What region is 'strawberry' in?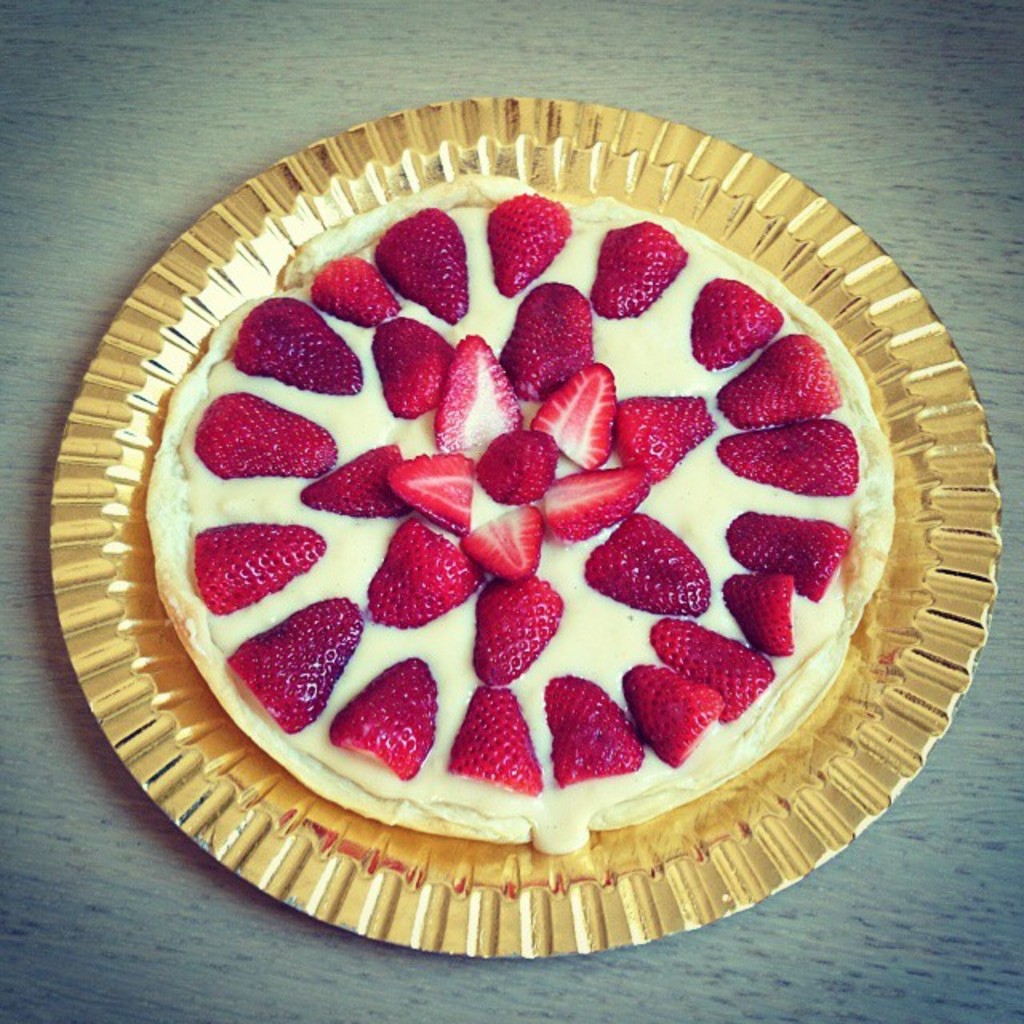
crop(718, 507, 858, 602).
